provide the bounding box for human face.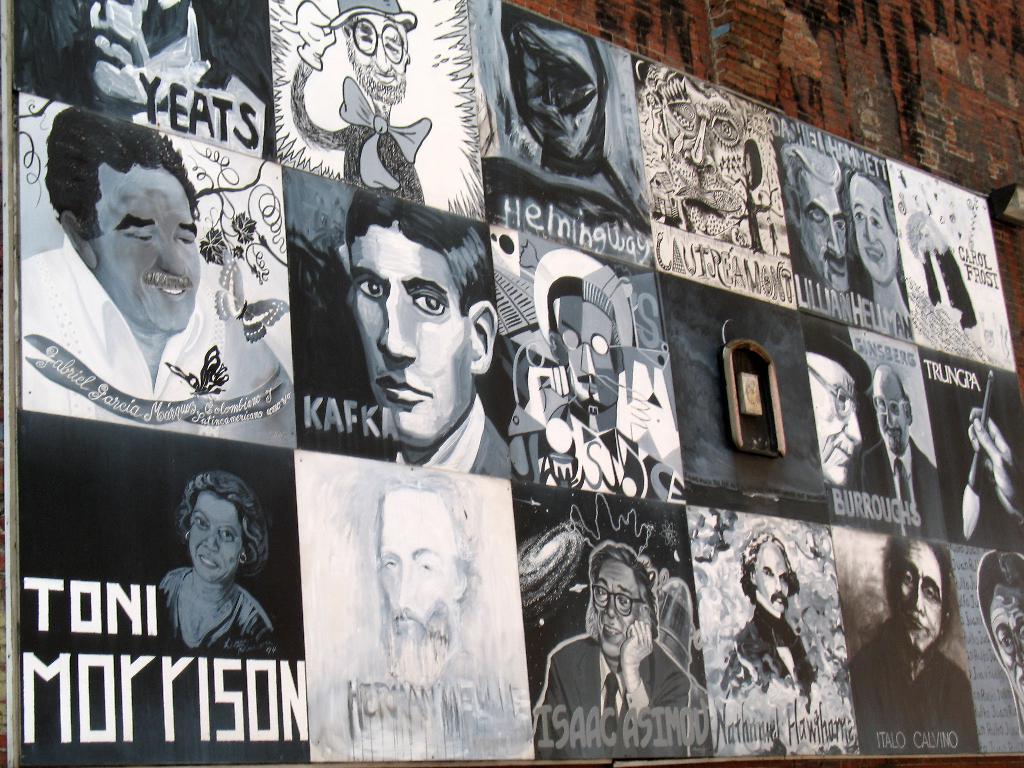
[512,26,609,162].
